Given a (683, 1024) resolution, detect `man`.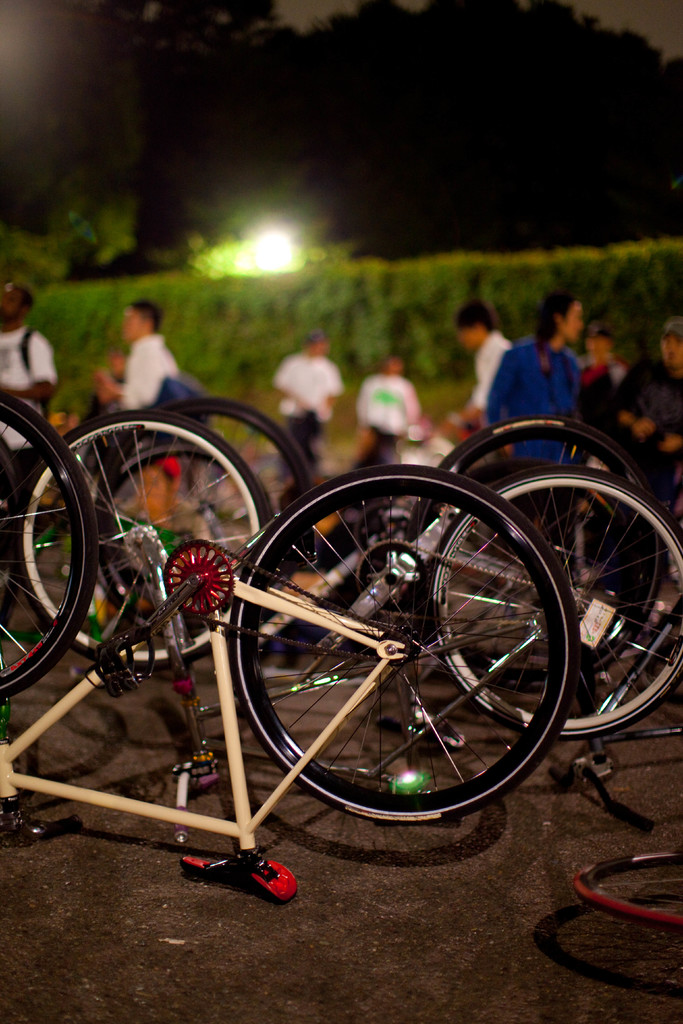
{"left": 94, "top": 308, "right": 187, "bottom": 399}.
